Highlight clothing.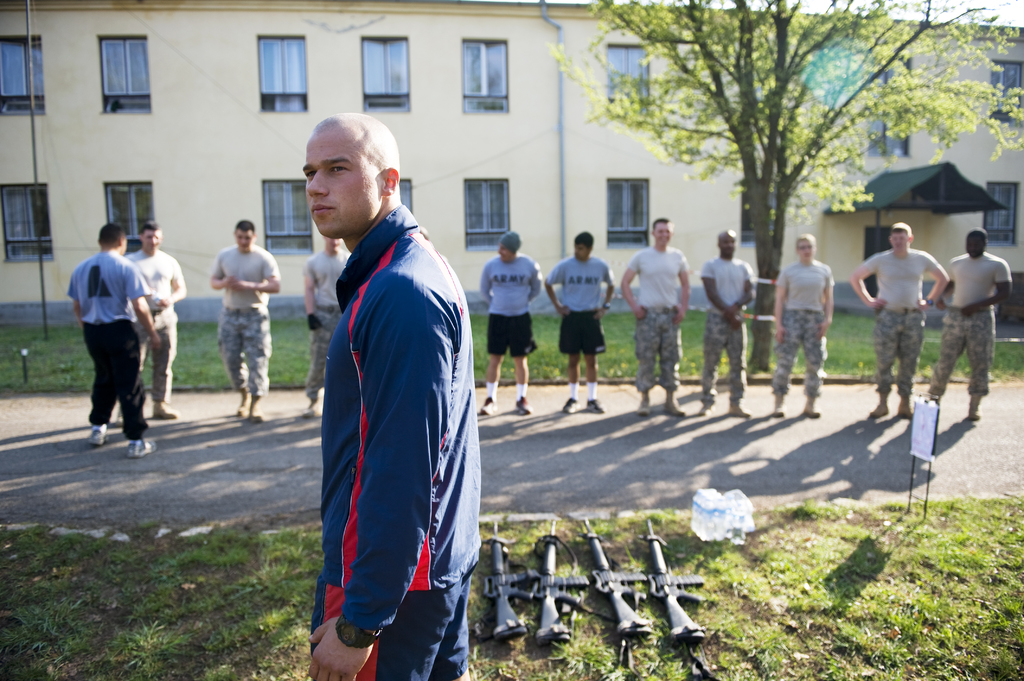
Highlighted region: crop(634, 241, 688, 390).
